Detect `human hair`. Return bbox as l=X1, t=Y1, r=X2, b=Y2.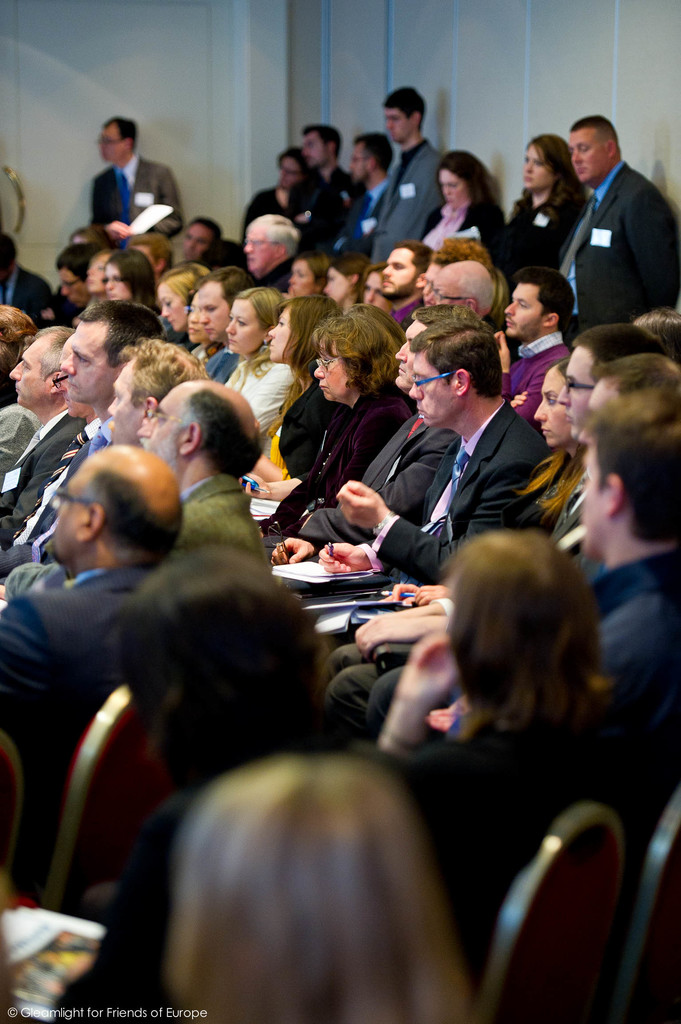
l=435, t=529, r=611, b=758.
